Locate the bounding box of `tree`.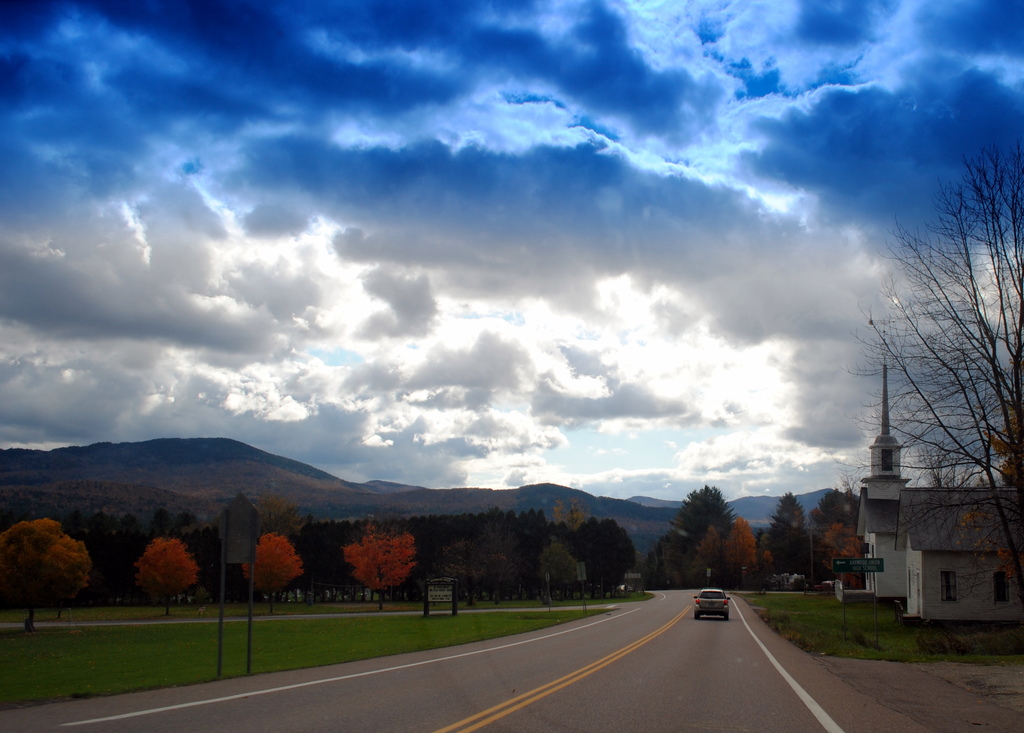
Bounding box: select_region(865, 138, 1023, 591).
